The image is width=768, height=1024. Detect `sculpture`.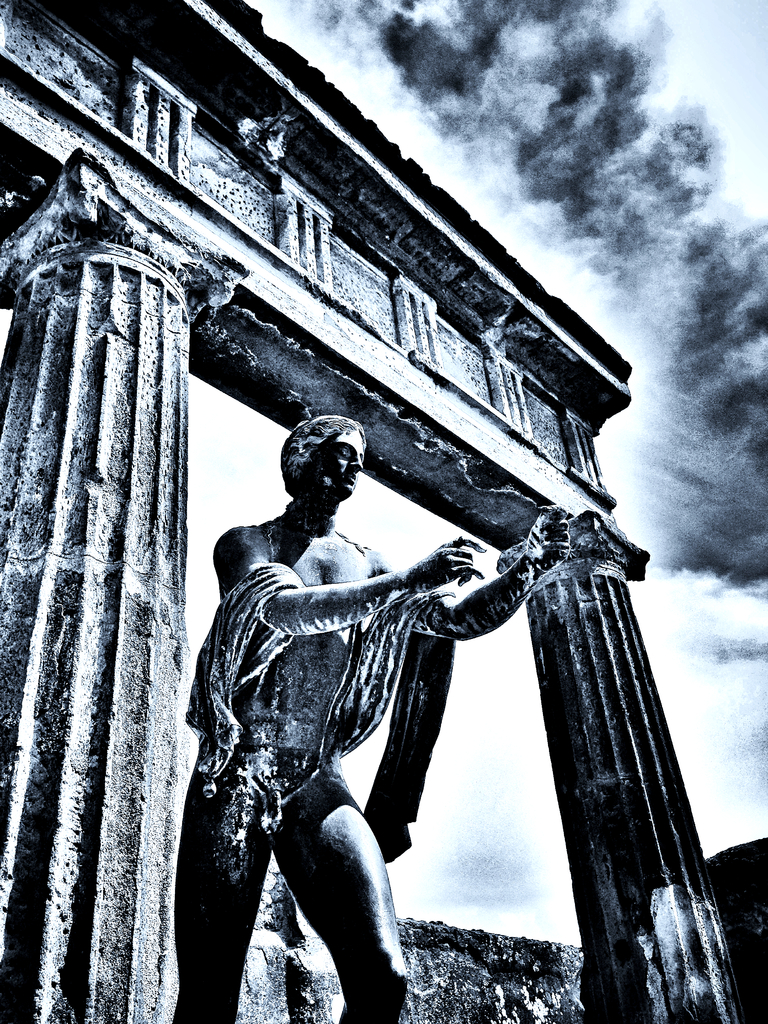
Detection: (x1=160, y1=456, x2=582, y2=1005).
